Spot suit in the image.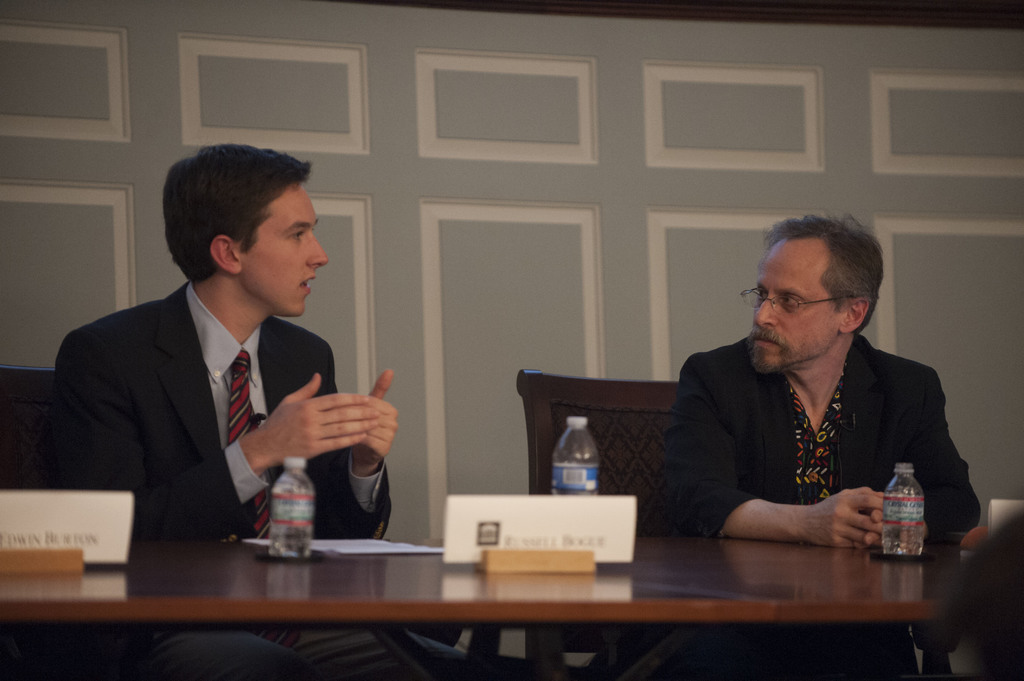
suit found at region(54, 236, 398, 554).
